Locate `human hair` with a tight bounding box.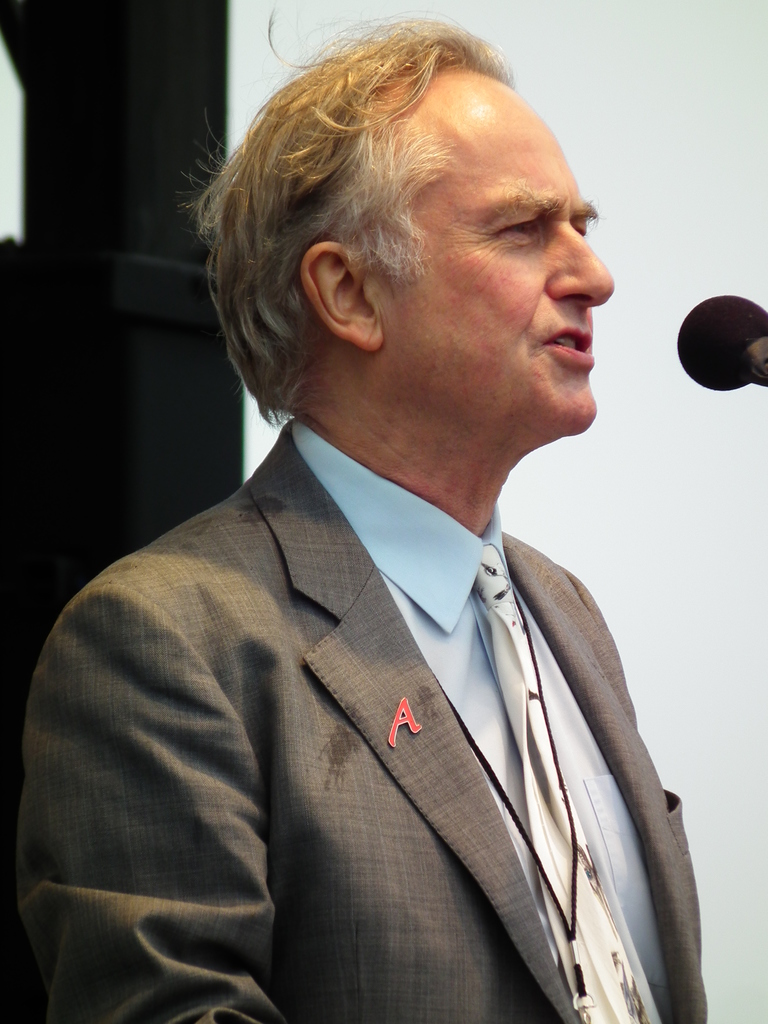
[209,6,609,450].
